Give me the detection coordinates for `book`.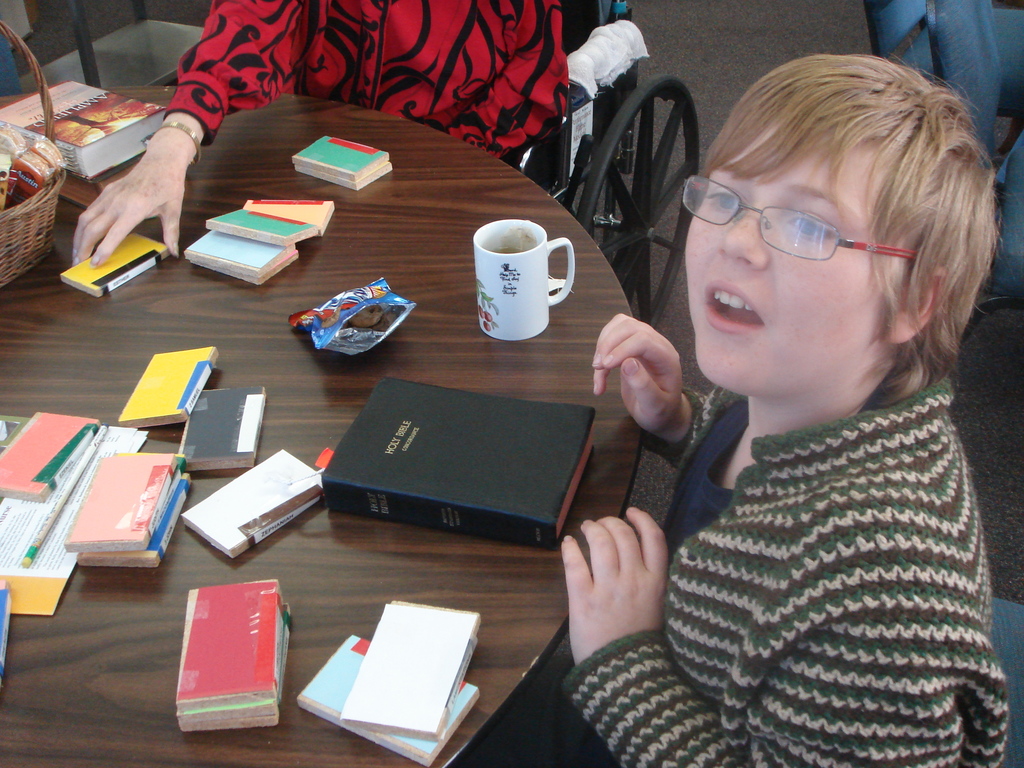
x1=296 y1=630 x2=484 y2=764.
